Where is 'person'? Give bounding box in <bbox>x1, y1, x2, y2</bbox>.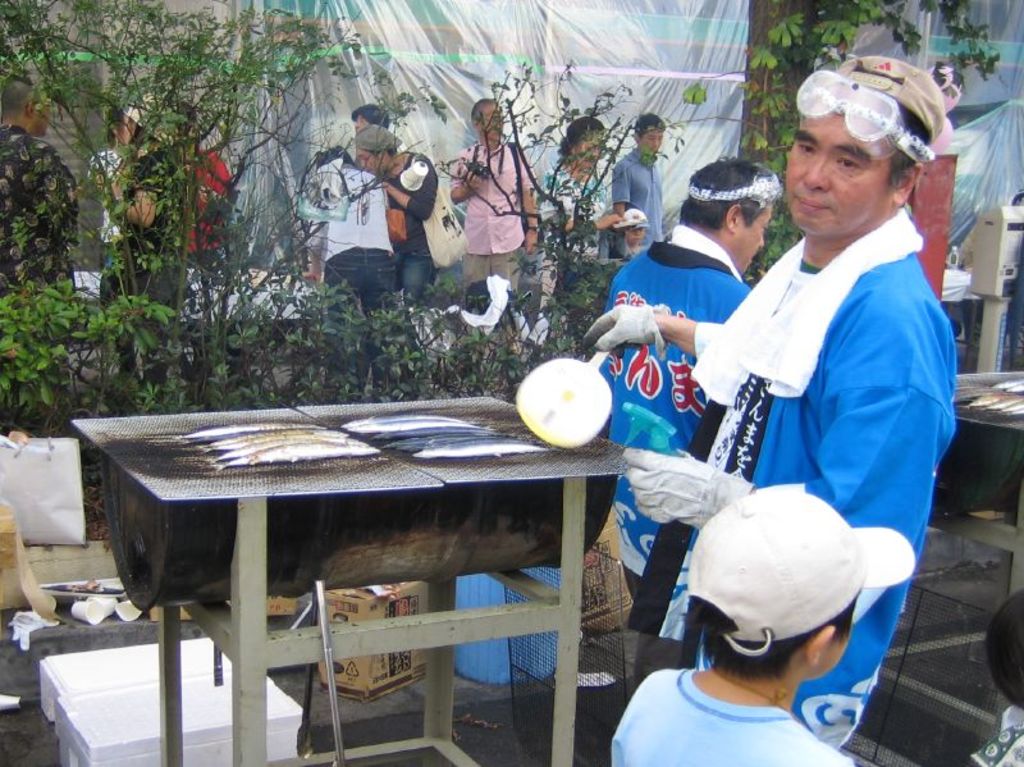
<bbox>960, 589, 1023, 766</bbox>.
